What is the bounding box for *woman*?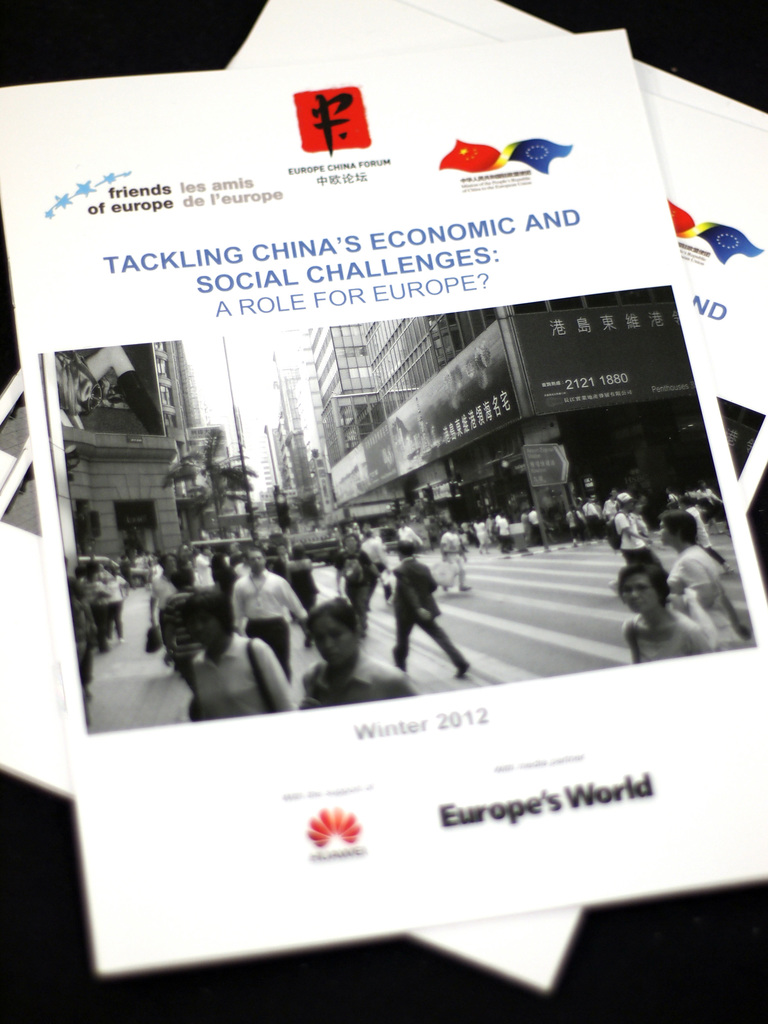
273, 579, 435, 711.
